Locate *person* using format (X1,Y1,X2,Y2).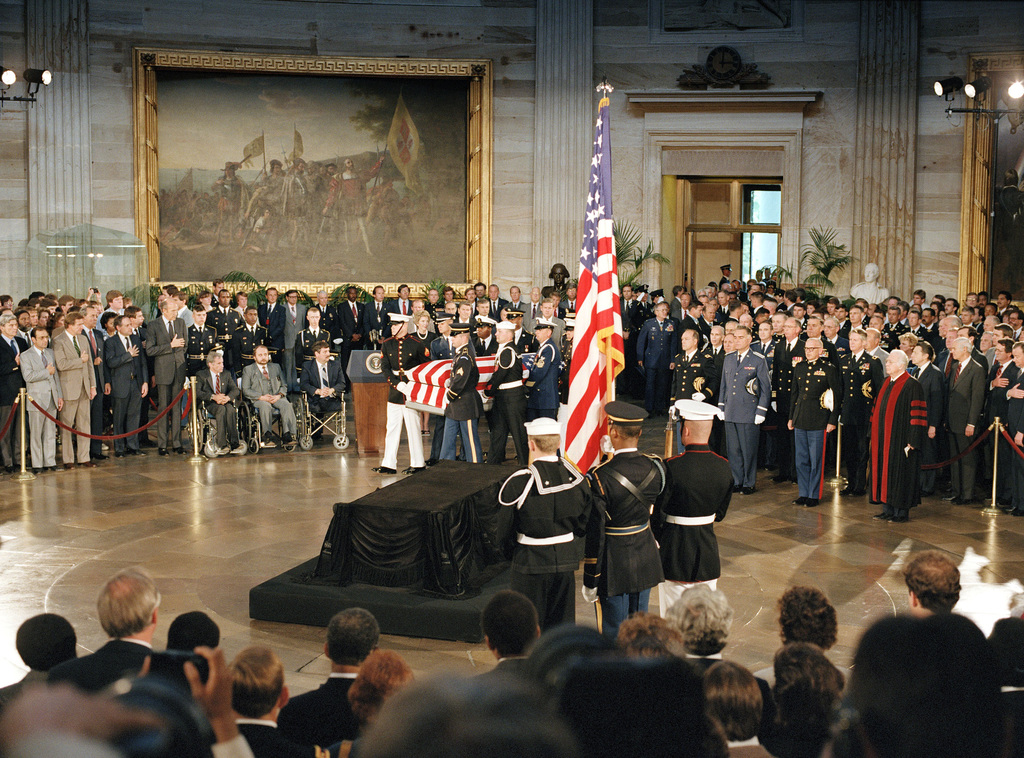
(572,285,577,311).
